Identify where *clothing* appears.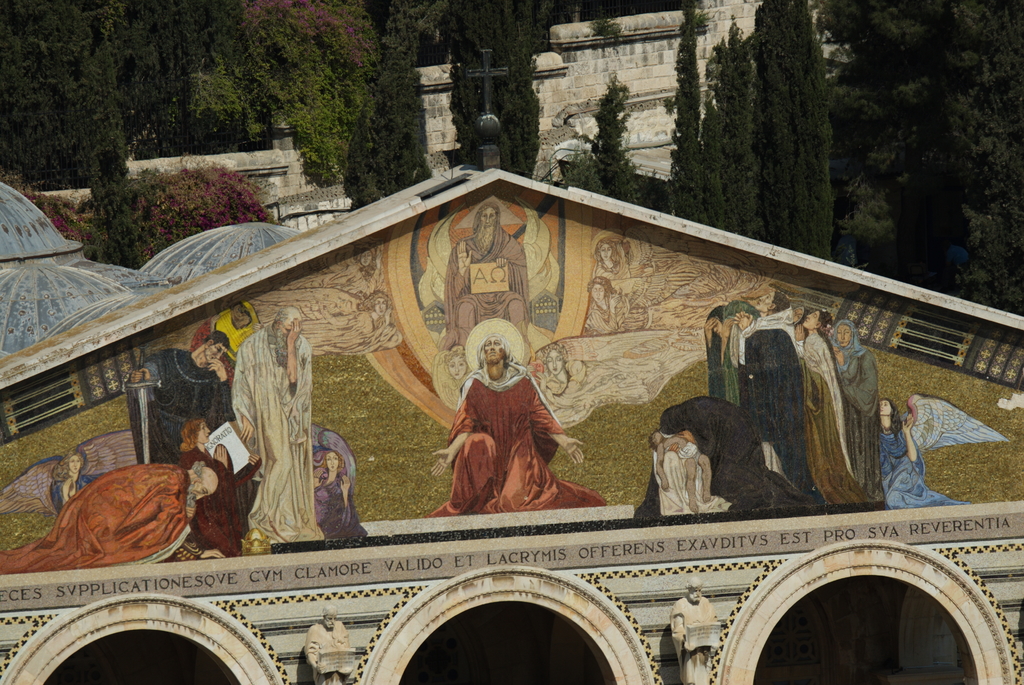
Appears at x1=423 y1=372 x2=603 y2=513.
